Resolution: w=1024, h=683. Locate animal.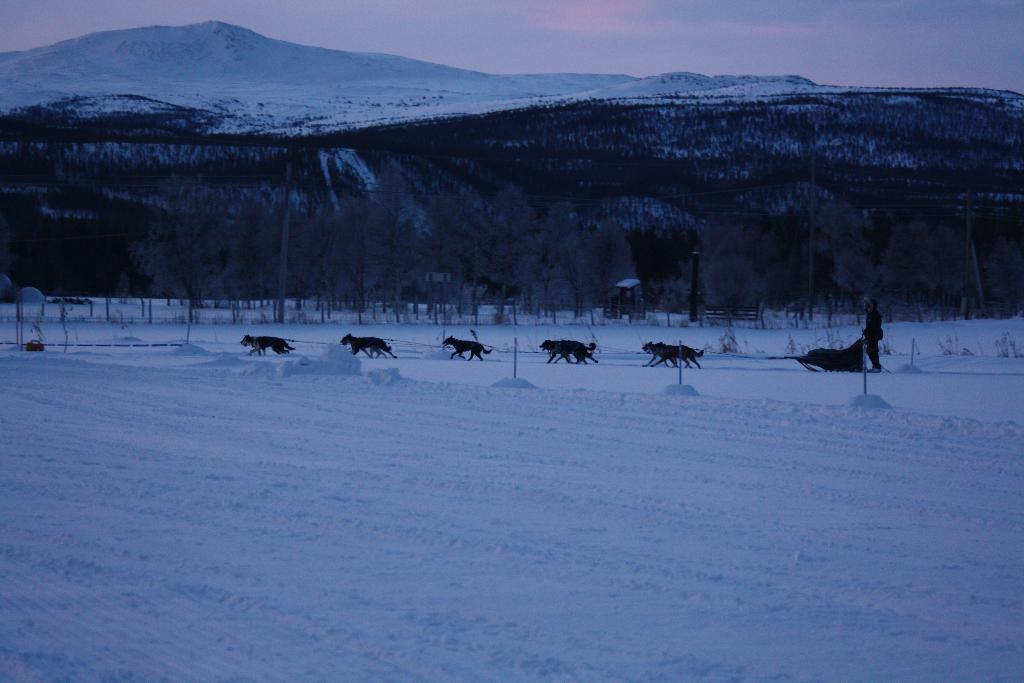
443 338 490 359.
